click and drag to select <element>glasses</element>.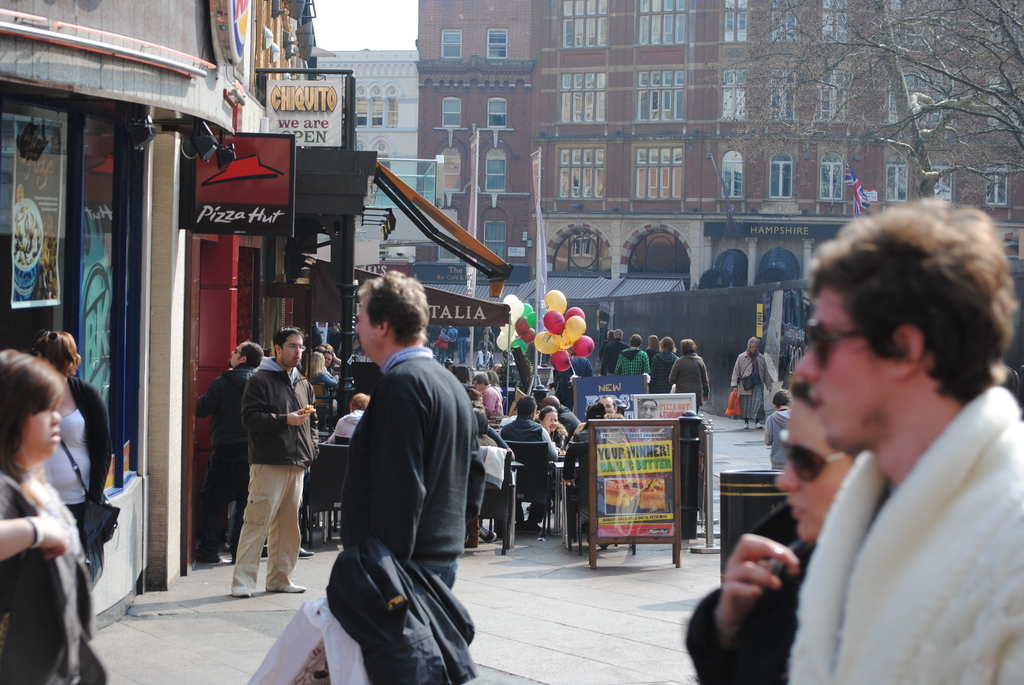
Selection: {"x1": 778, "y1": 436, "x2": 842, "y2": 492}.
